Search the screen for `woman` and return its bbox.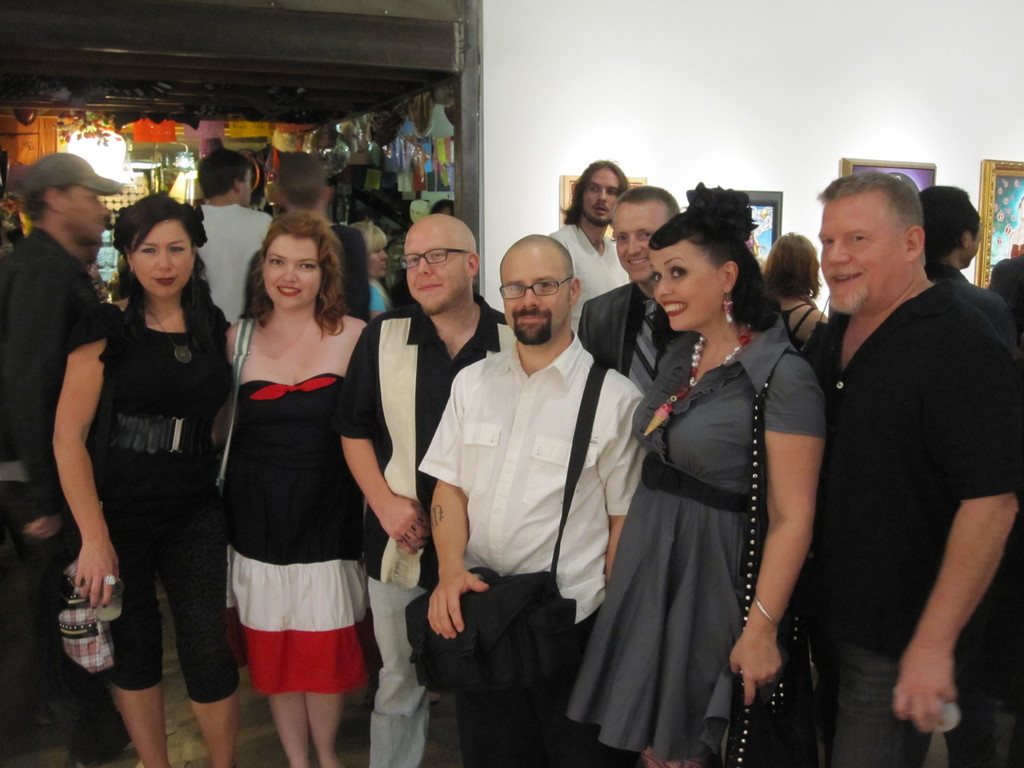
Found: rect(49, 192, 236, 767).
